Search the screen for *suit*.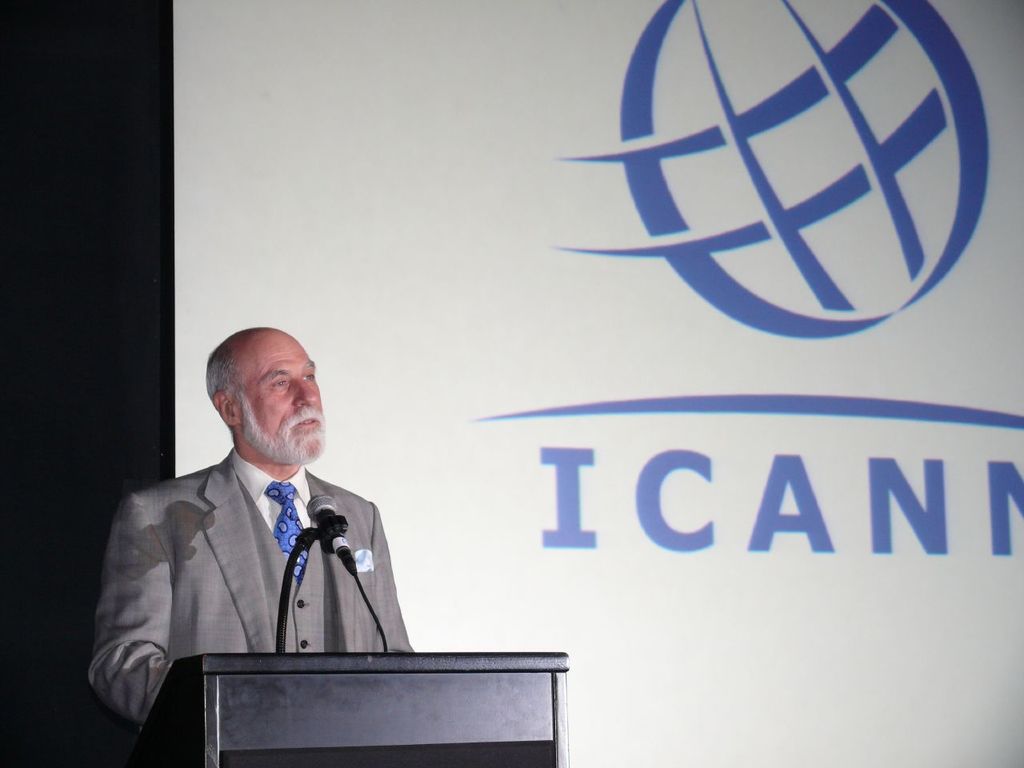
Found at bbox=[108, 412, 436, 703].
